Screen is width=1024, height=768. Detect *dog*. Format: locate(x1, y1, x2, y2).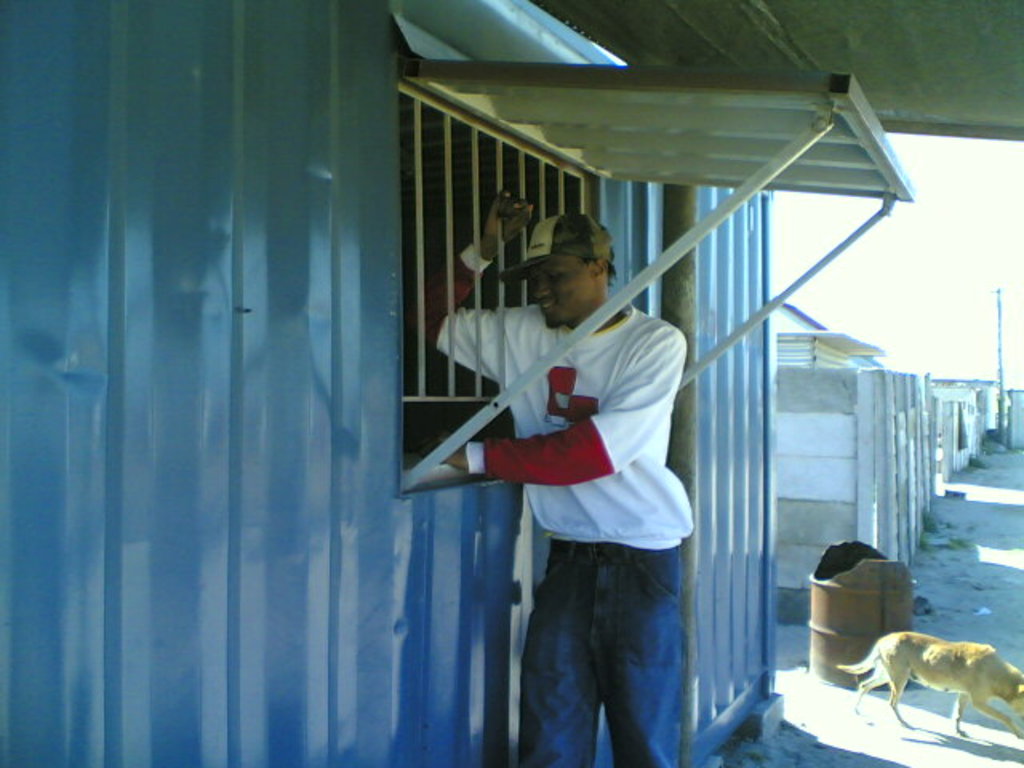
locate(835, 630, 1022, 738).
